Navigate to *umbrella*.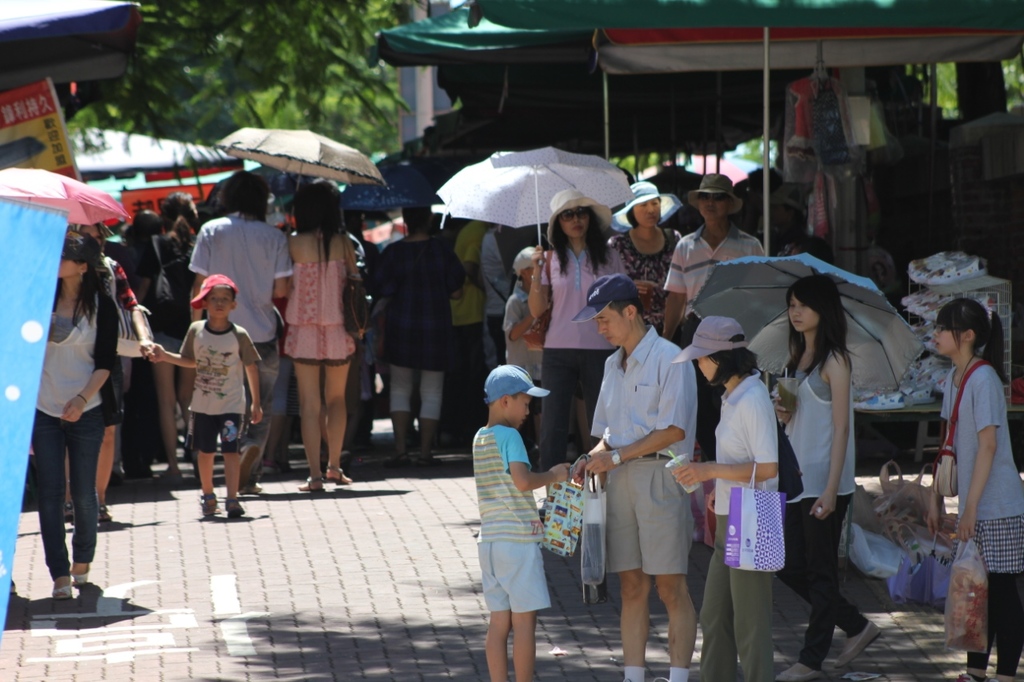
Navigation target: region(433, 146, 636, 264).
